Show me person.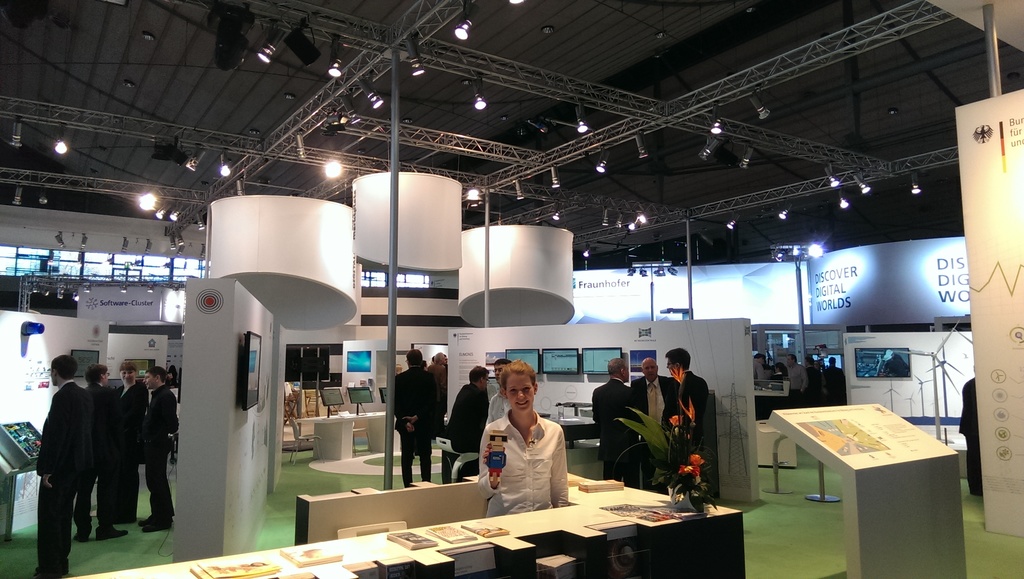
person is here: 485:359:511:424.
